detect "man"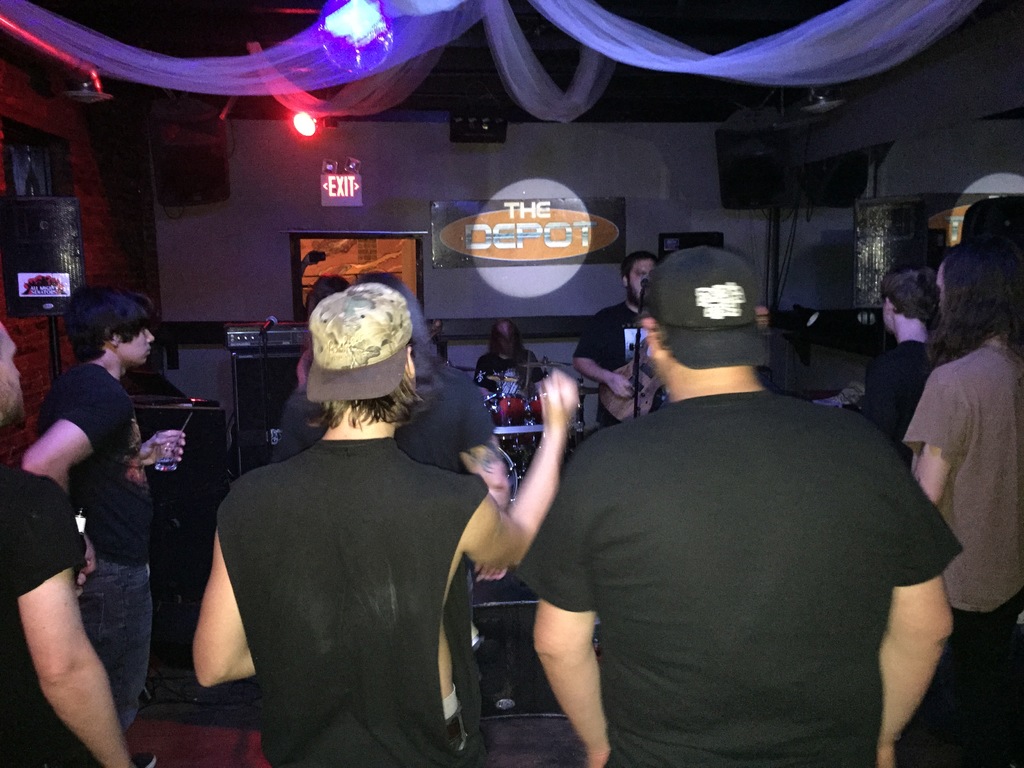
rect(477, 320, 550, 403)
